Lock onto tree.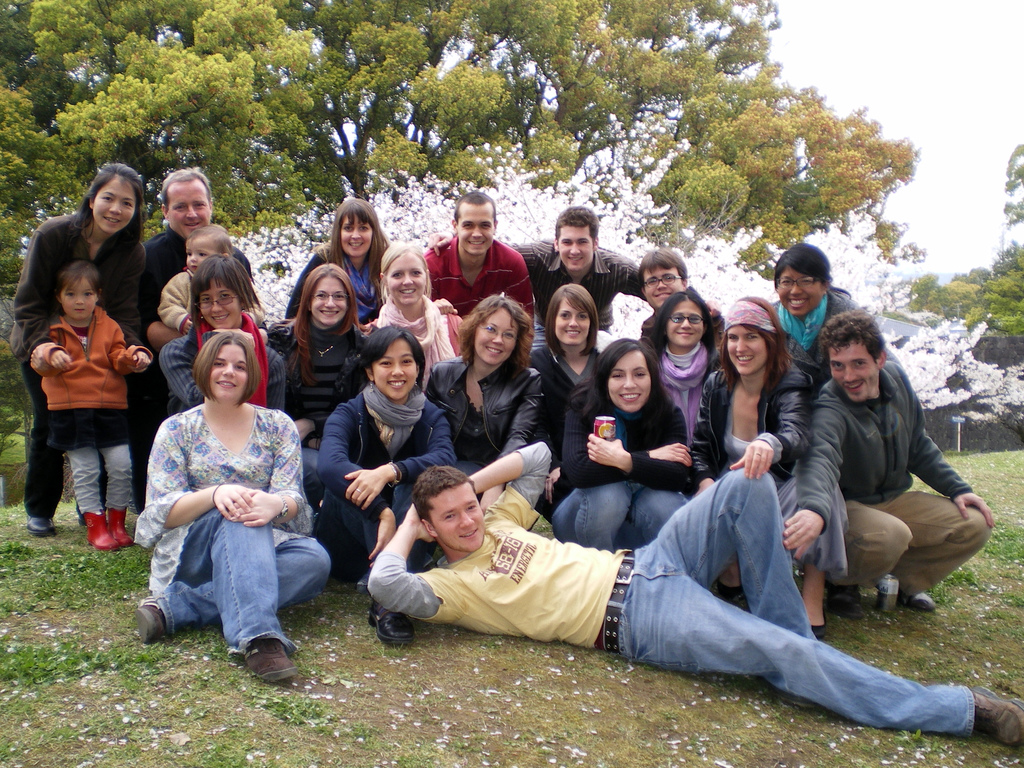
Locked: 890, 147, 1023, 335.
